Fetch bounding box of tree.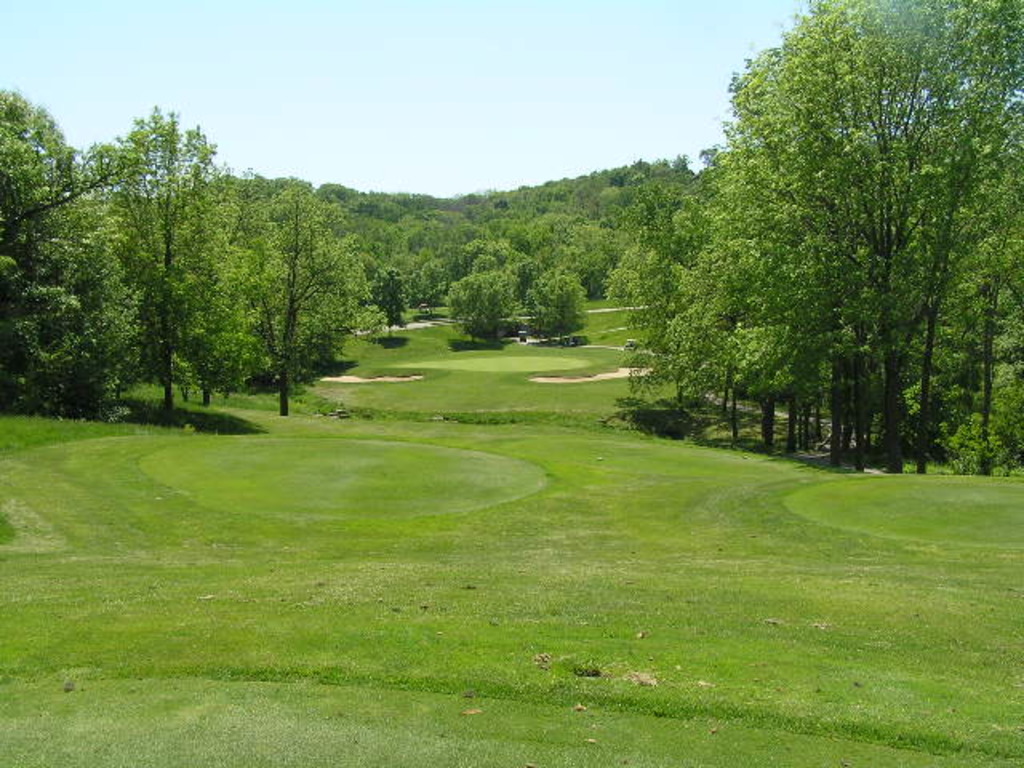
Bbox: <bbox>0, 85, 142, 419</bbox>.
